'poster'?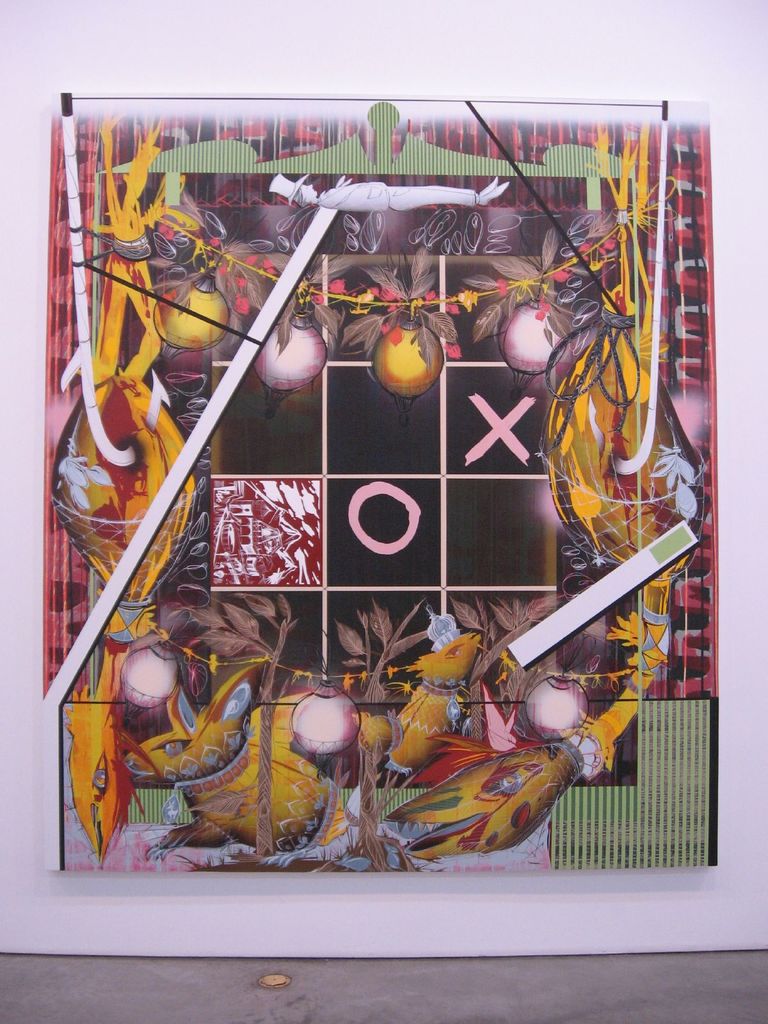
crop(0, 0, 767, 959)
